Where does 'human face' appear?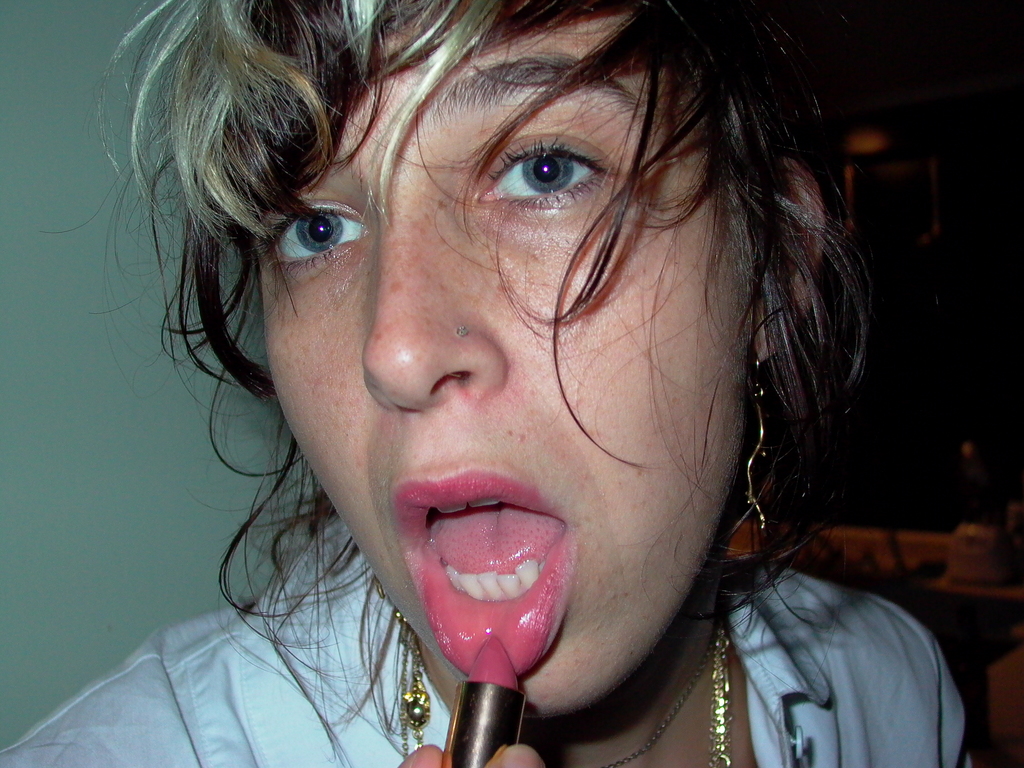
Appears at box(250, 0, 753, 722).
